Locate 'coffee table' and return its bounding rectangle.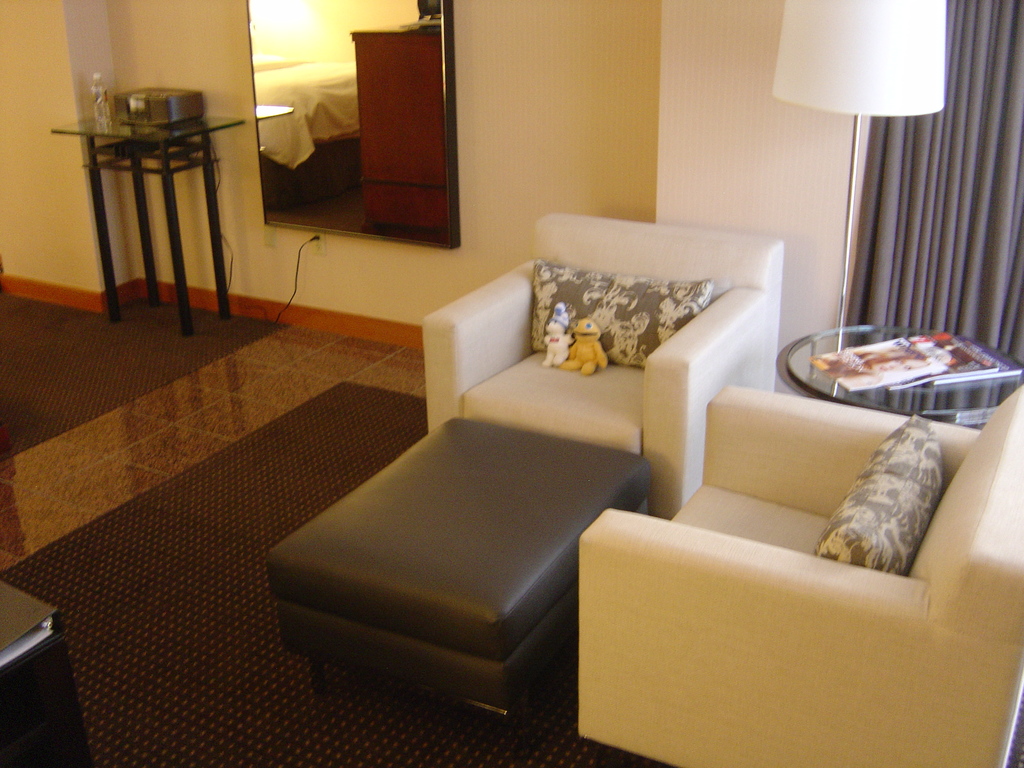
789/316/1007/426.
